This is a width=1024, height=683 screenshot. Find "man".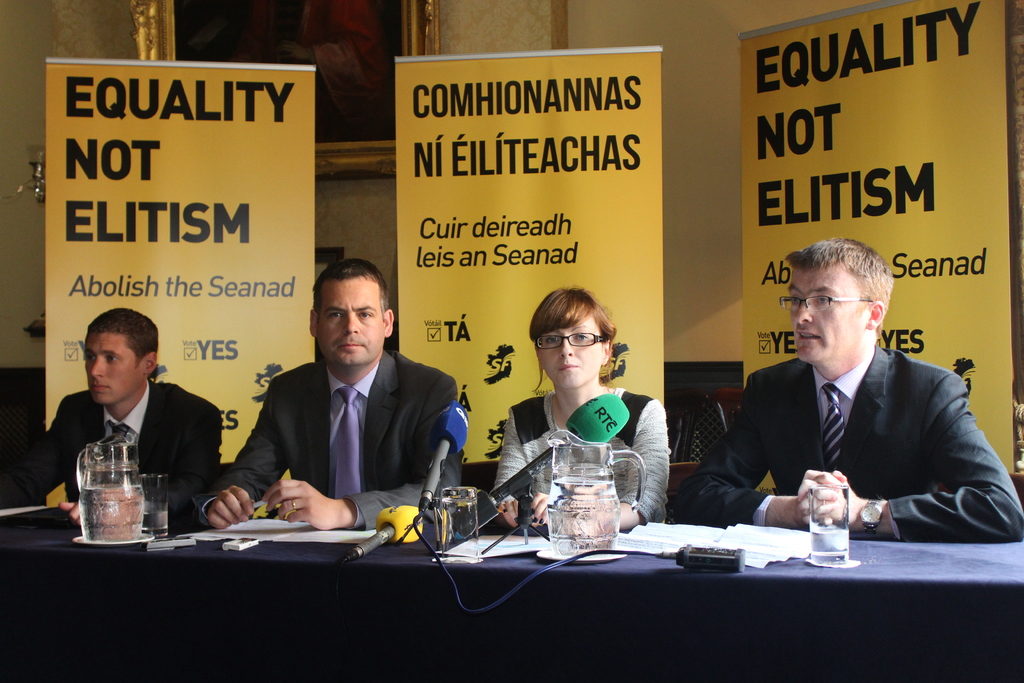
Bounding box: <region>691, 245, 976, 572</region>.
